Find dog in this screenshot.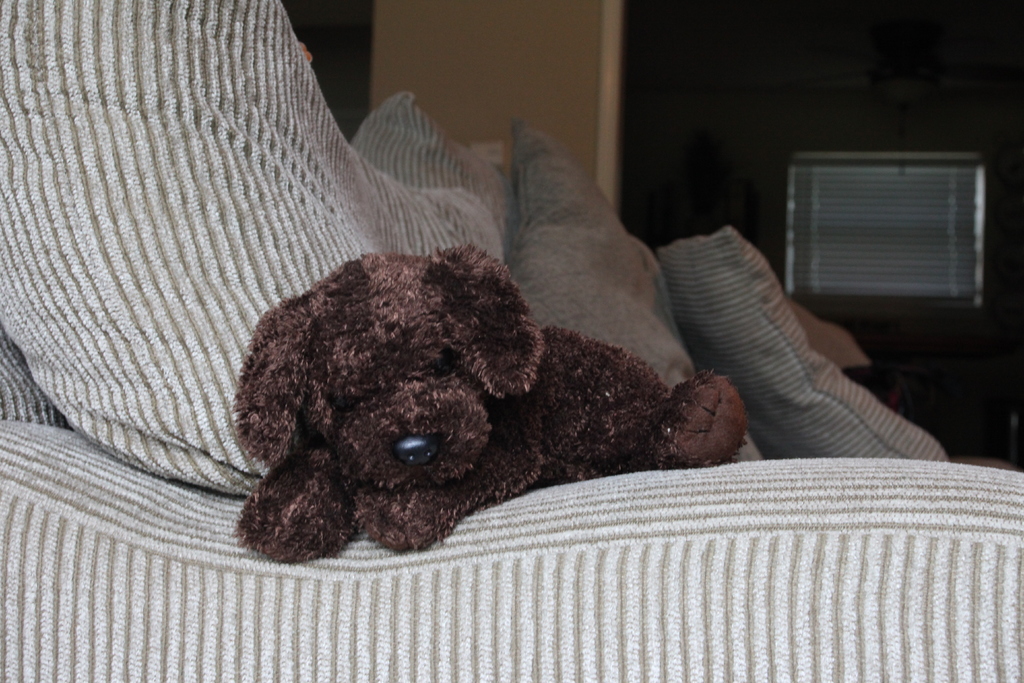
The bounding box for dog is {"x1": 229, "y1": 240, "x2": 746, "y2": 563}.
